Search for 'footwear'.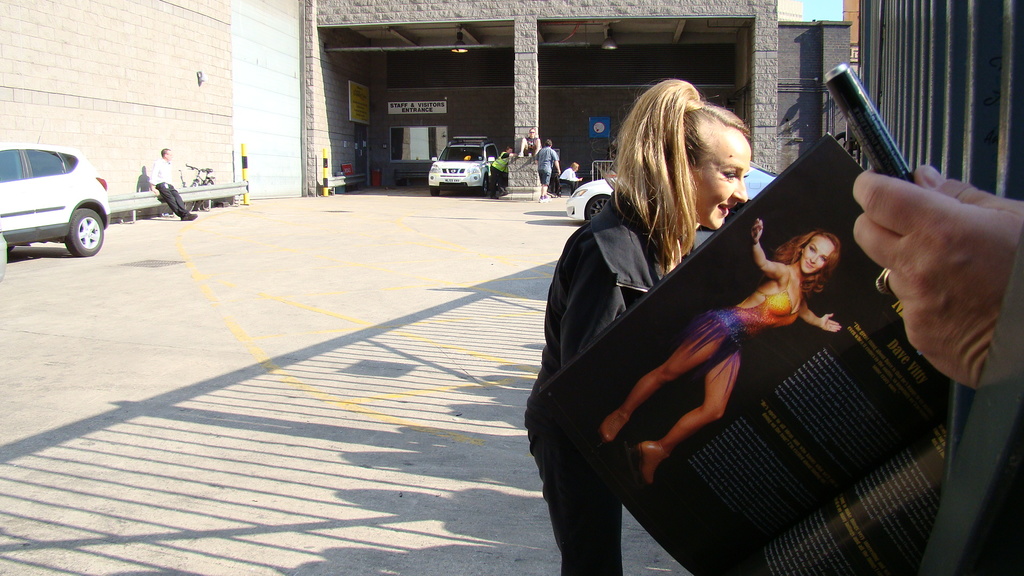
Found at 181,209,198,222.
